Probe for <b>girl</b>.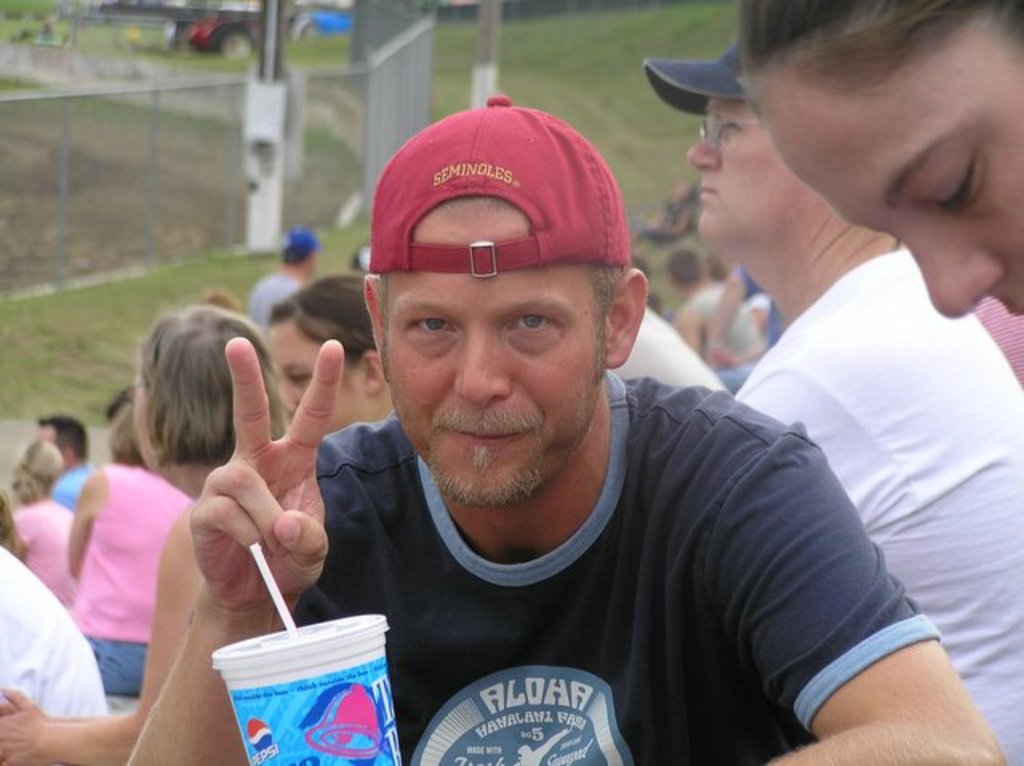
Probe result: 62 304 294 696.
